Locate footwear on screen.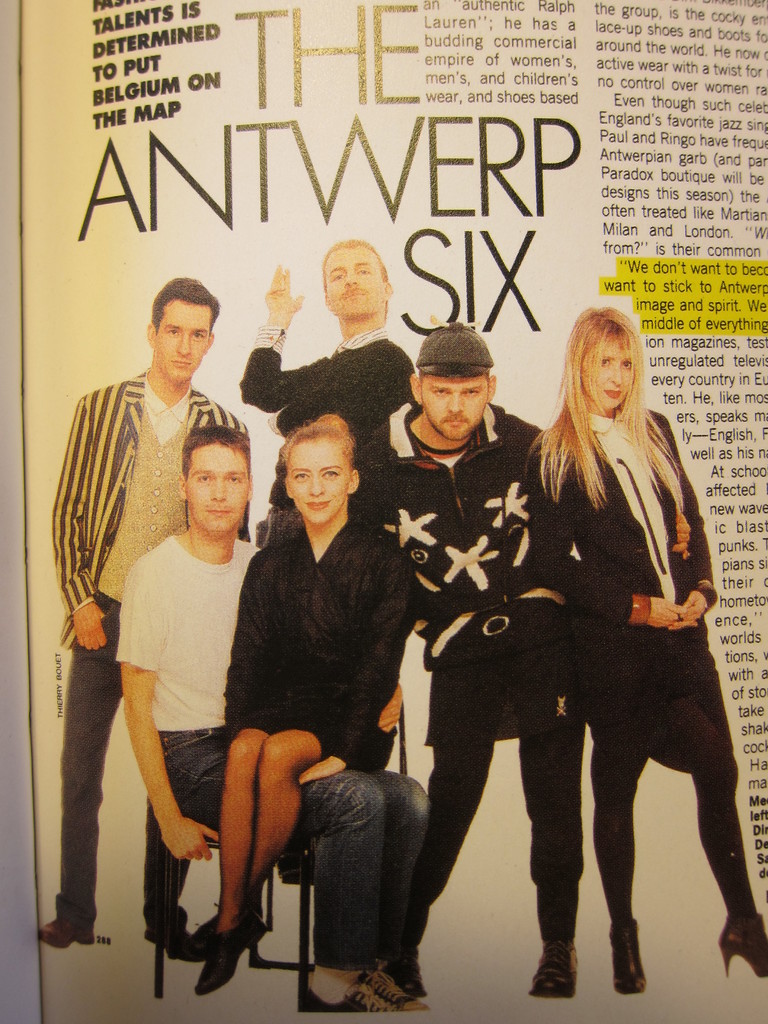
On screen at <bbox>360, 970, 429, 1008</bbox>.
